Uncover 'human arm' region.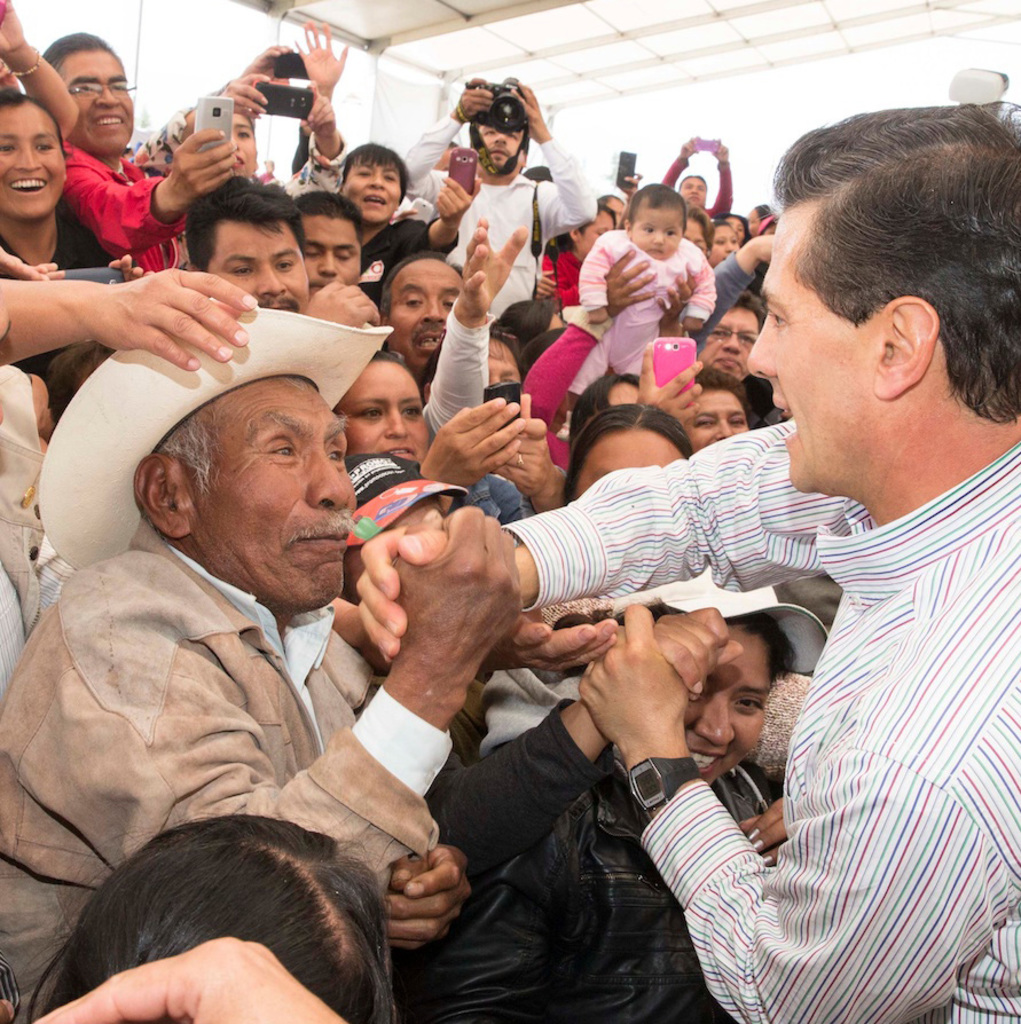
Uncovered: bbox=(658, 135, 697, 190).
